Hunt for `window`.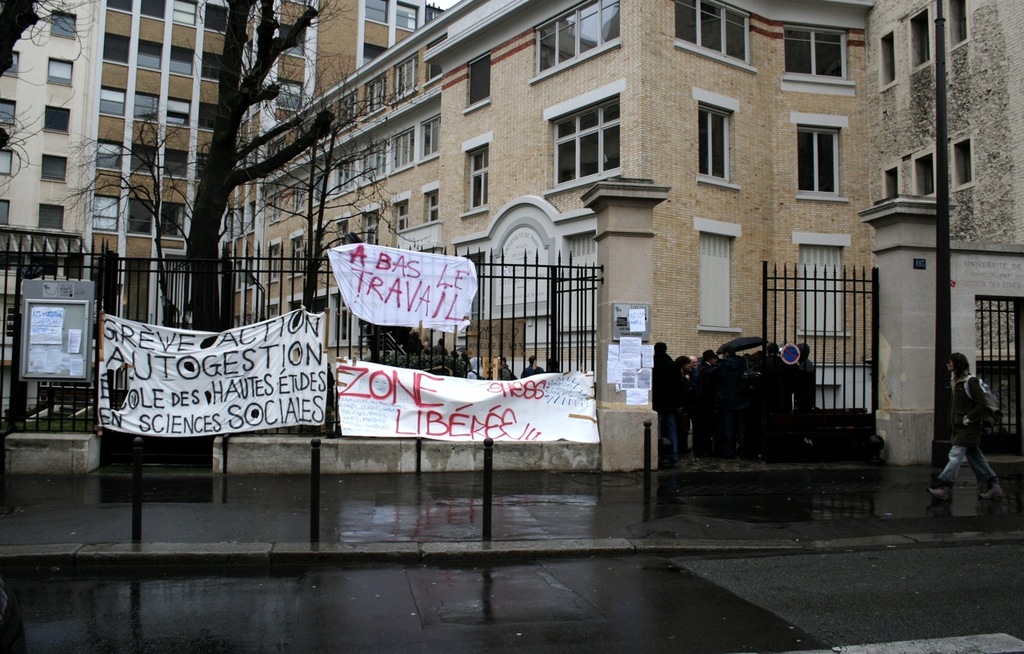
Hunted down at <bbox>361, 72, 389, 121</bbox>.
